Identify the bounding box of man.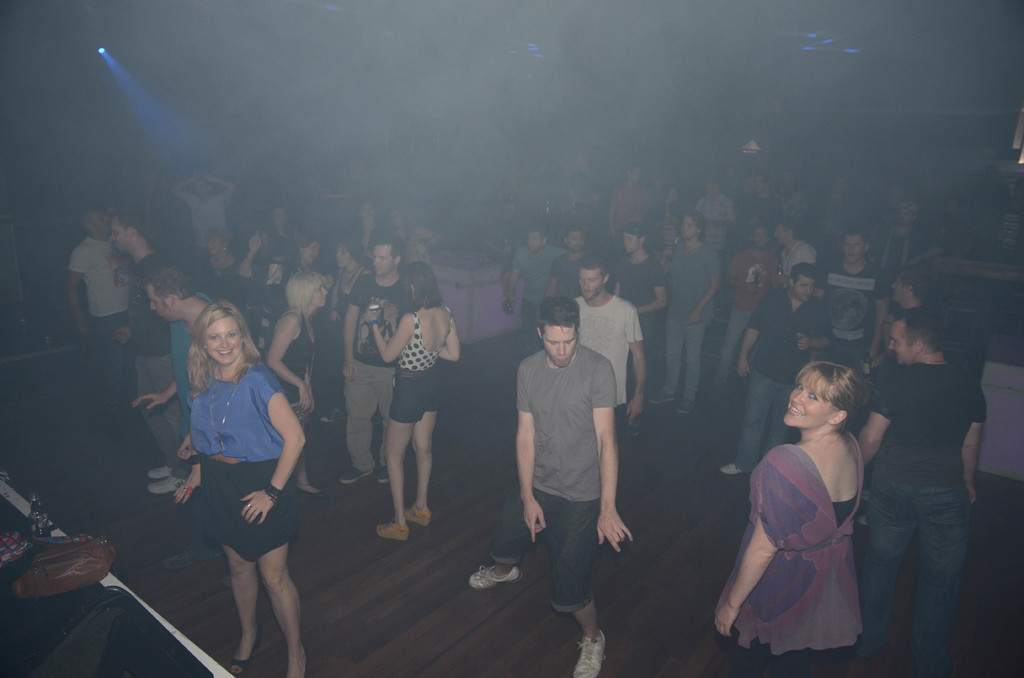
box=[978, 166, 1012, 222].
